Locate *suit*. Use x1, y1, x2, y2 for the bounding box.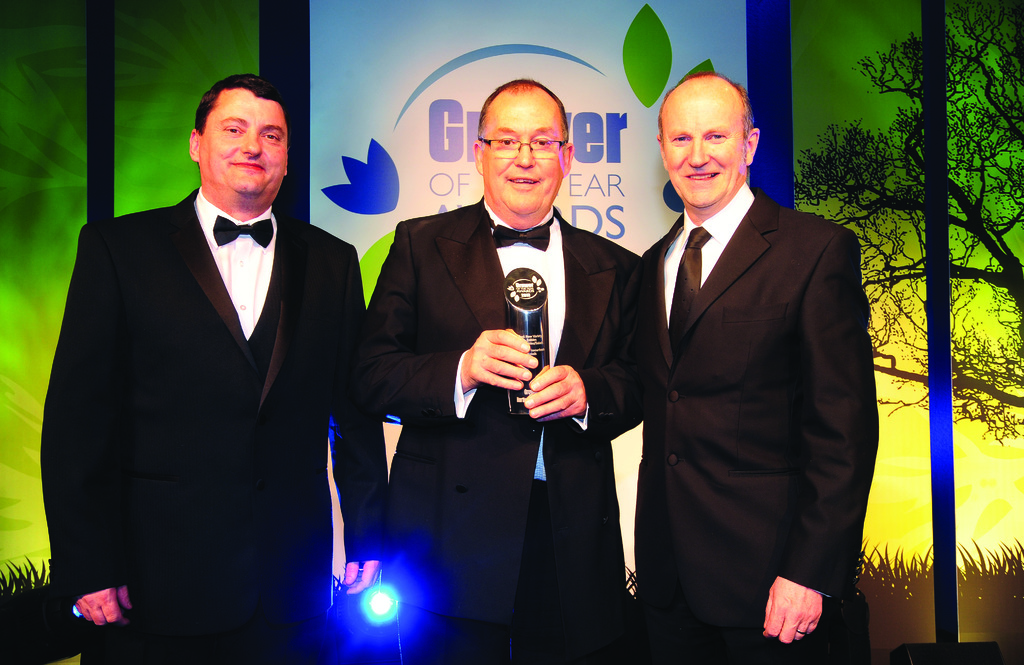
364, 204, 666, 664.
